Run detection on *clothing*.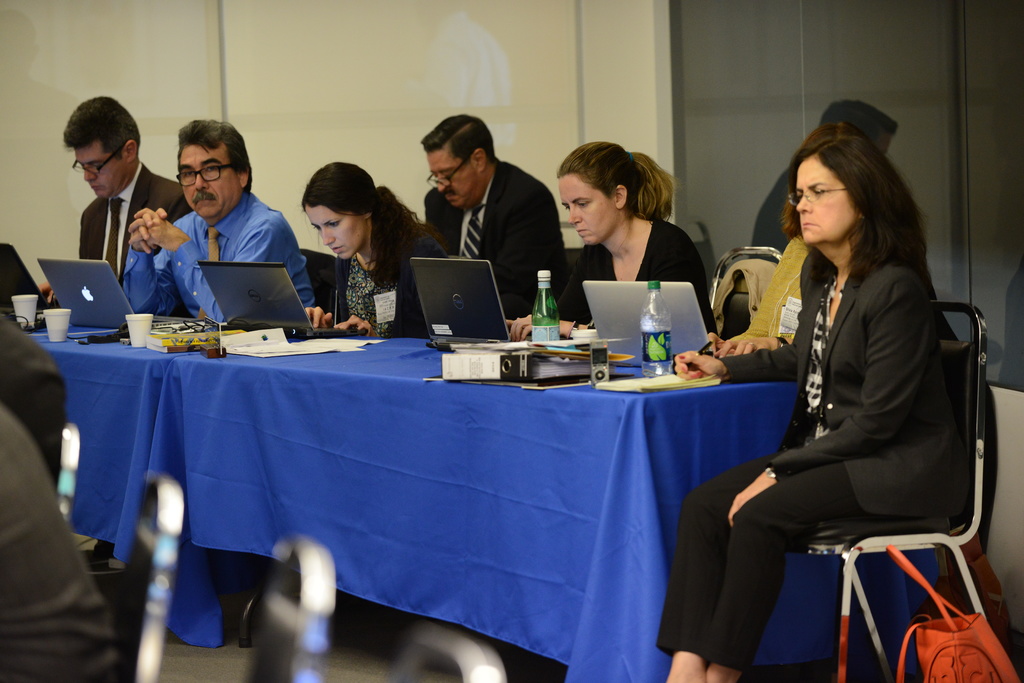
Result: bbox(80, 163, 193, 285).
